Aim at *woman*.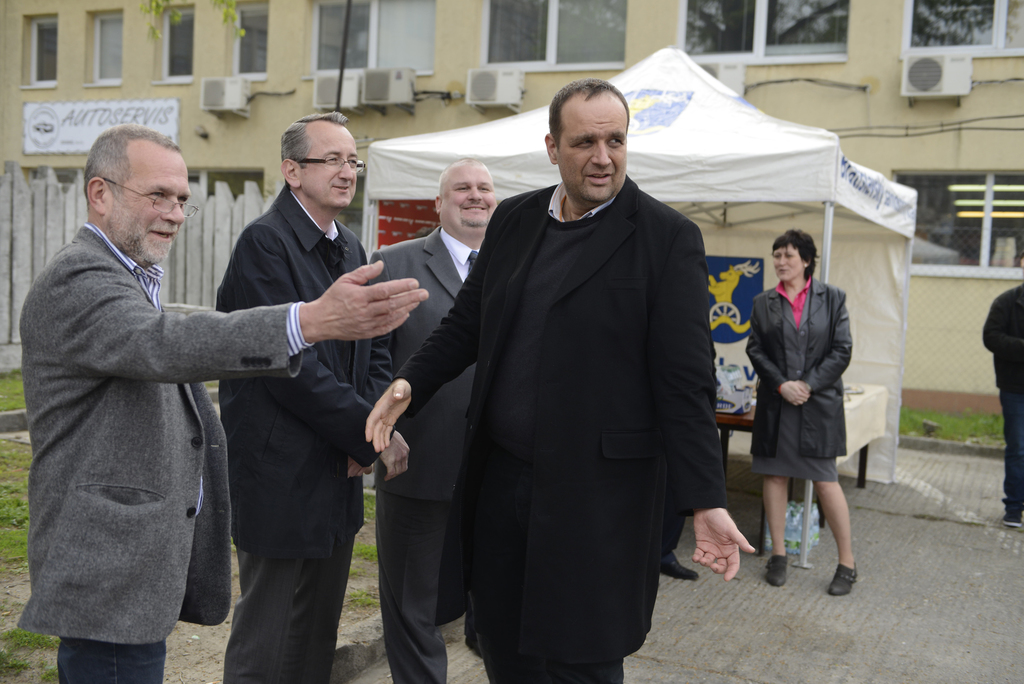
Aimed at region(745, 231, 861, 578).
